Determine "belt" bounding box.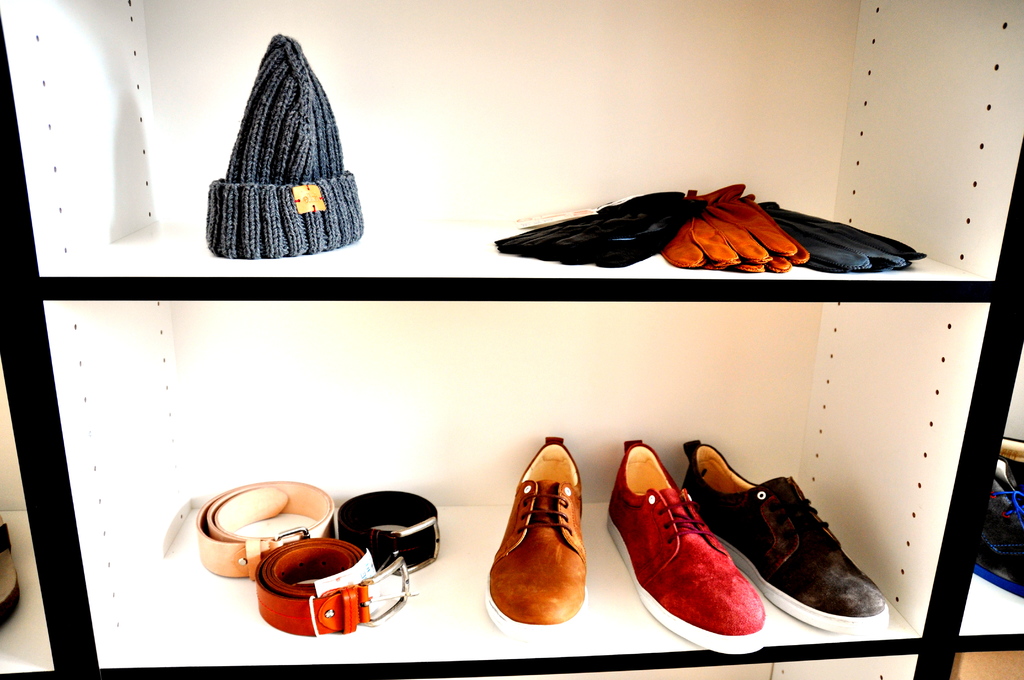
Determined: <box>250,540,419,633</box>.
